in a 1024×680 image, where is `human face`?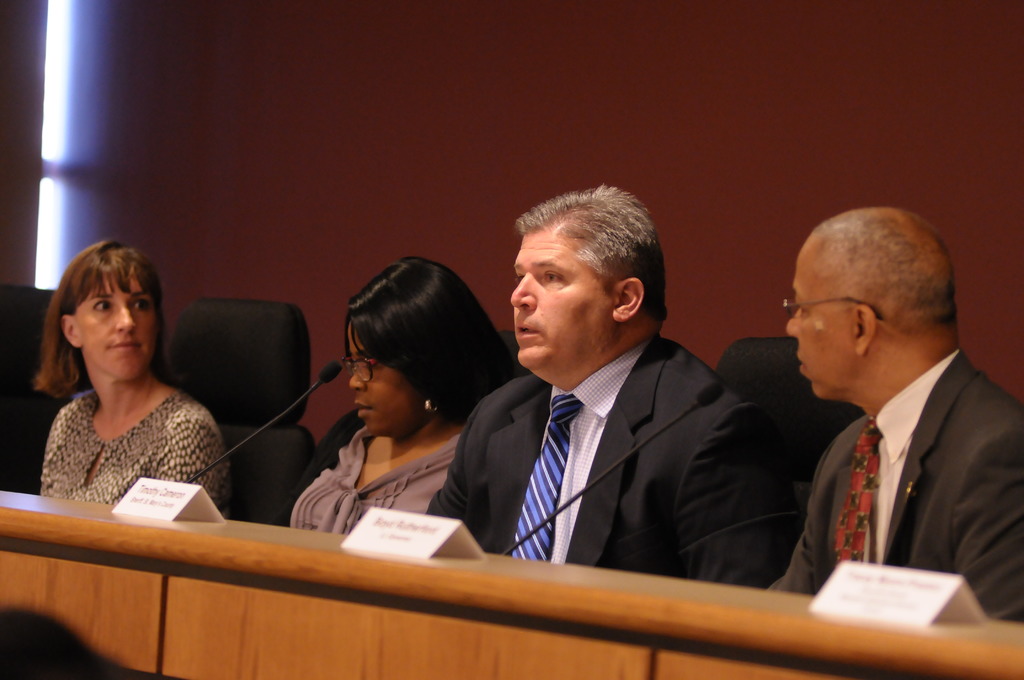
[783, 240, 858, 398].
